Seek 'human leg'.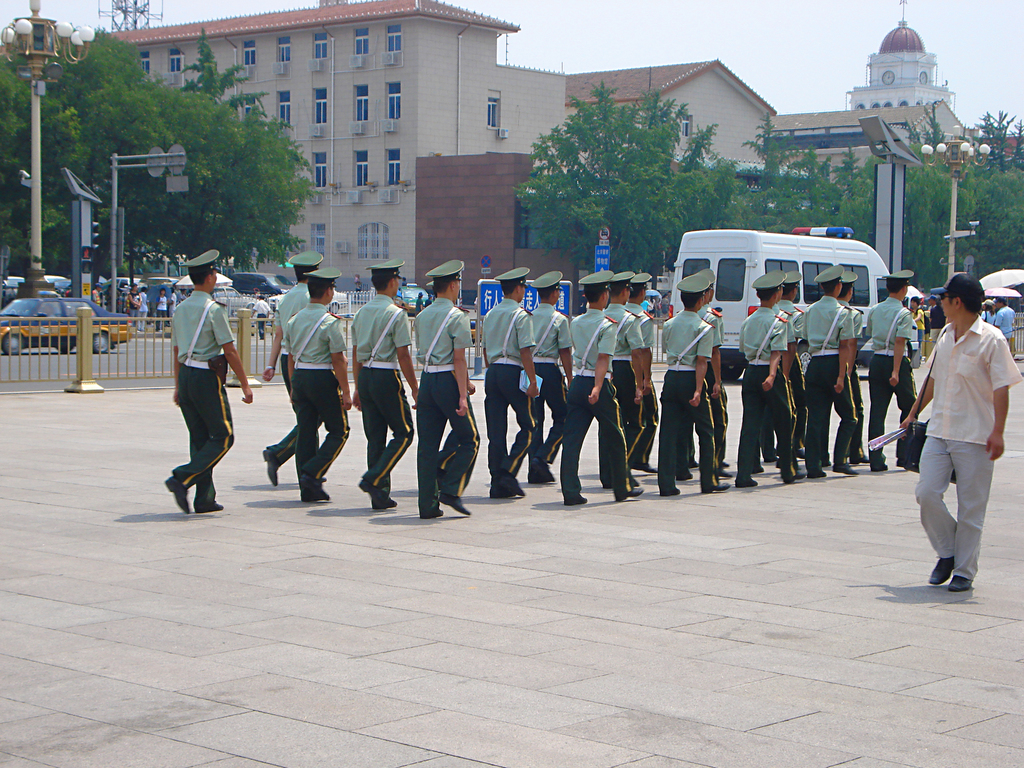
762, 367, 801, 478.
